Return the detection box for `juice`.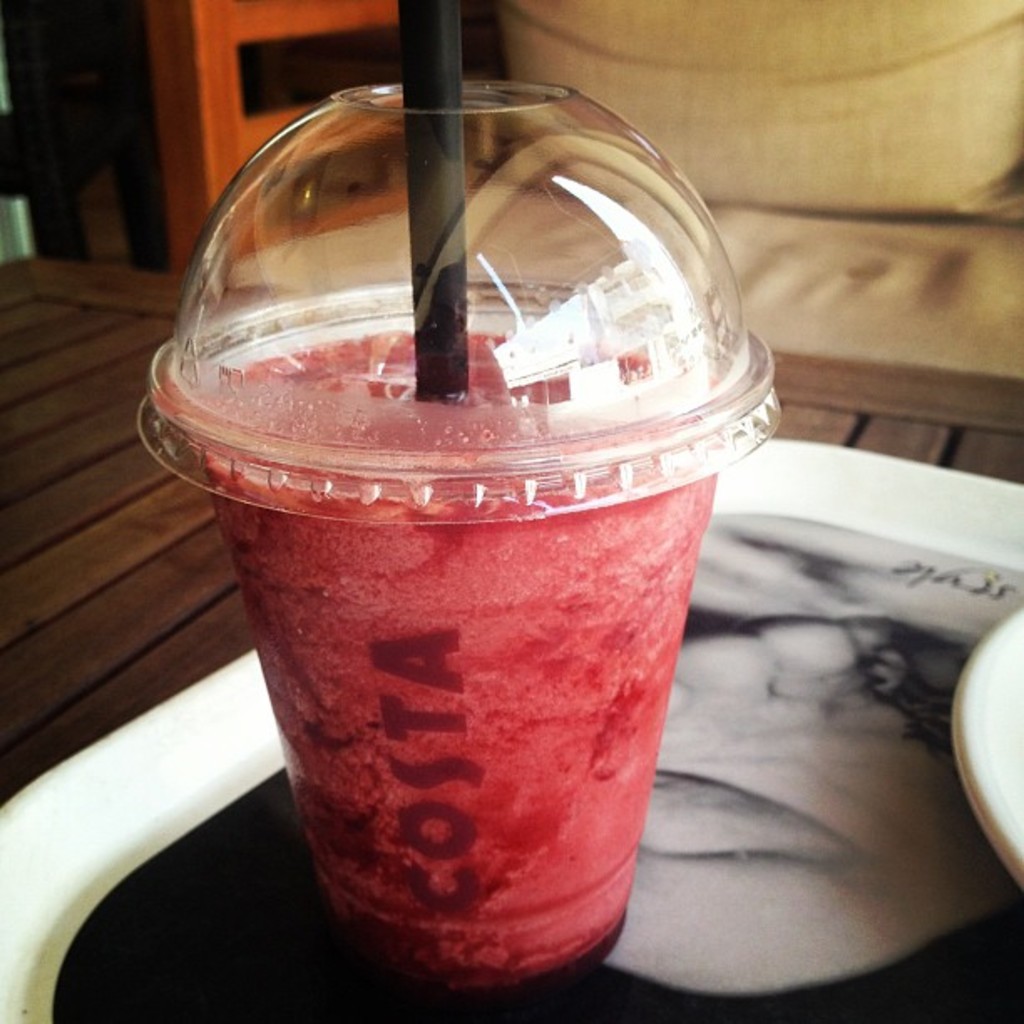
<region>179, 320, 721, 986</region>.
